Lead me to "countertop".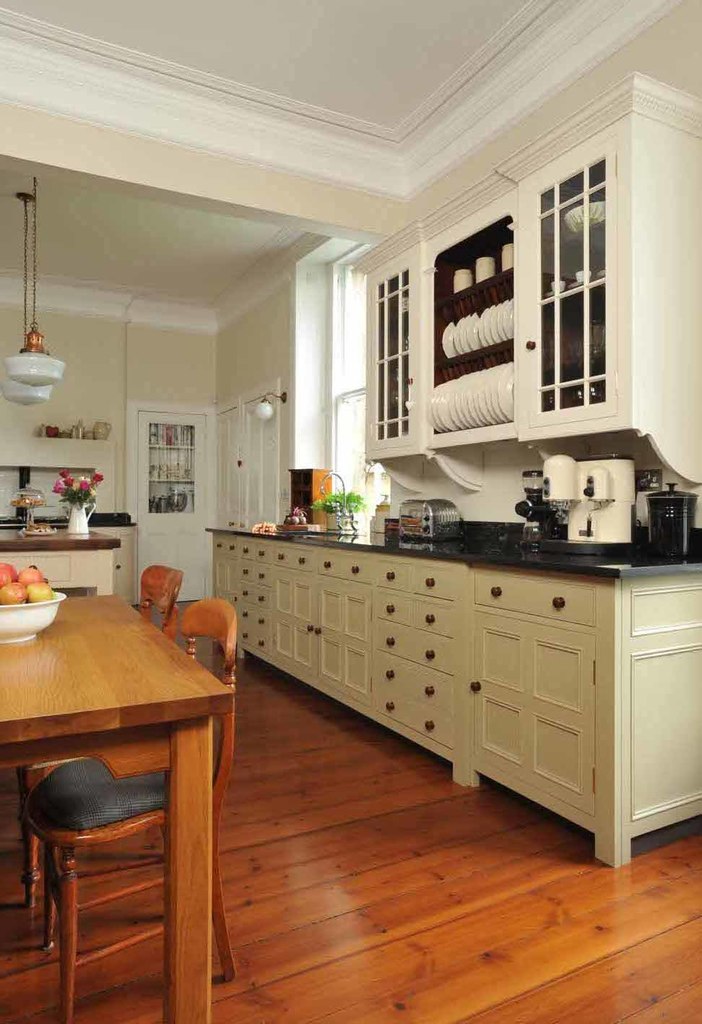
Lead to 207/525/701/581.
